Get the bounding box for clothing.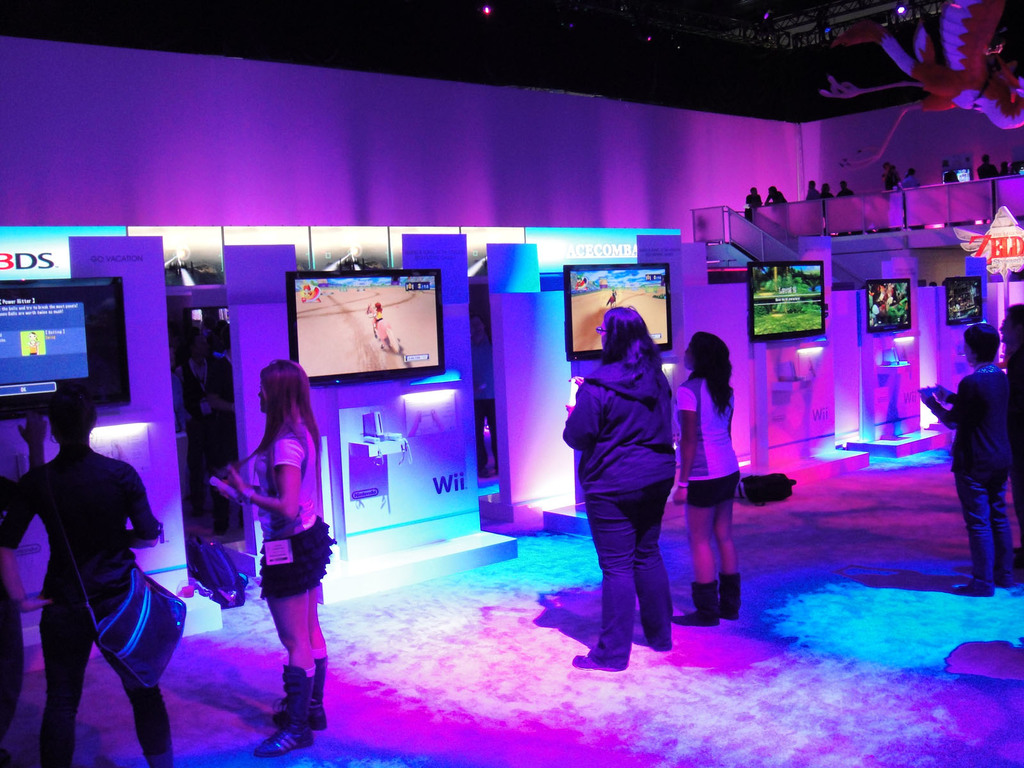
pyautogui.locateOnScreen(926, 365, 1014, 591).
